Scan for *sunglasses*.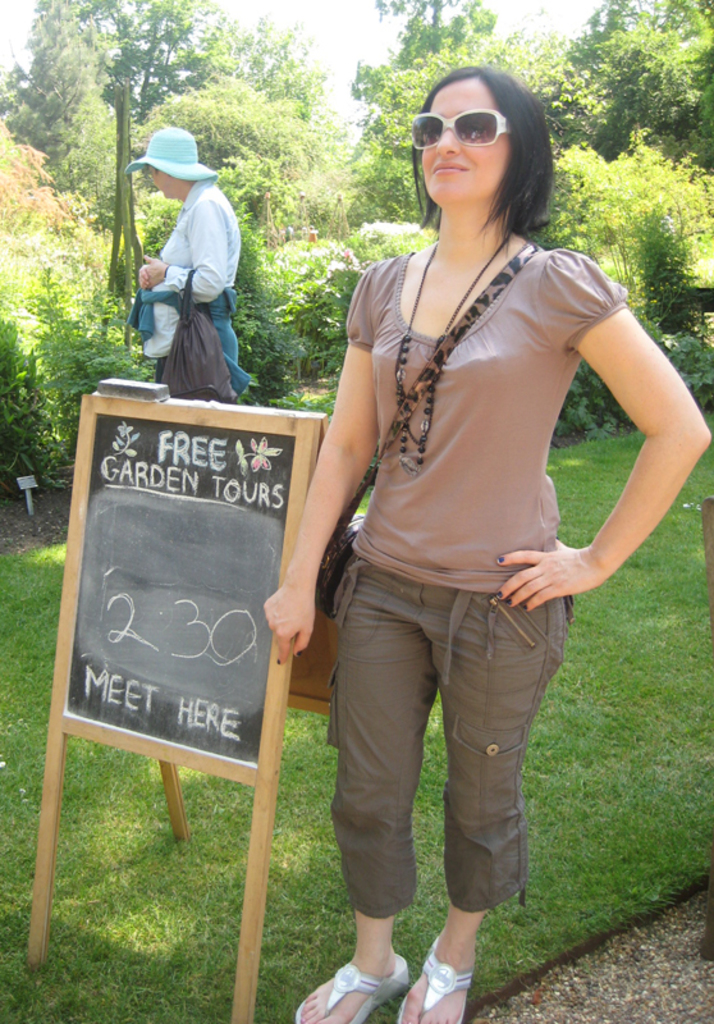
Scan result: (409, 106, 508, 152).
